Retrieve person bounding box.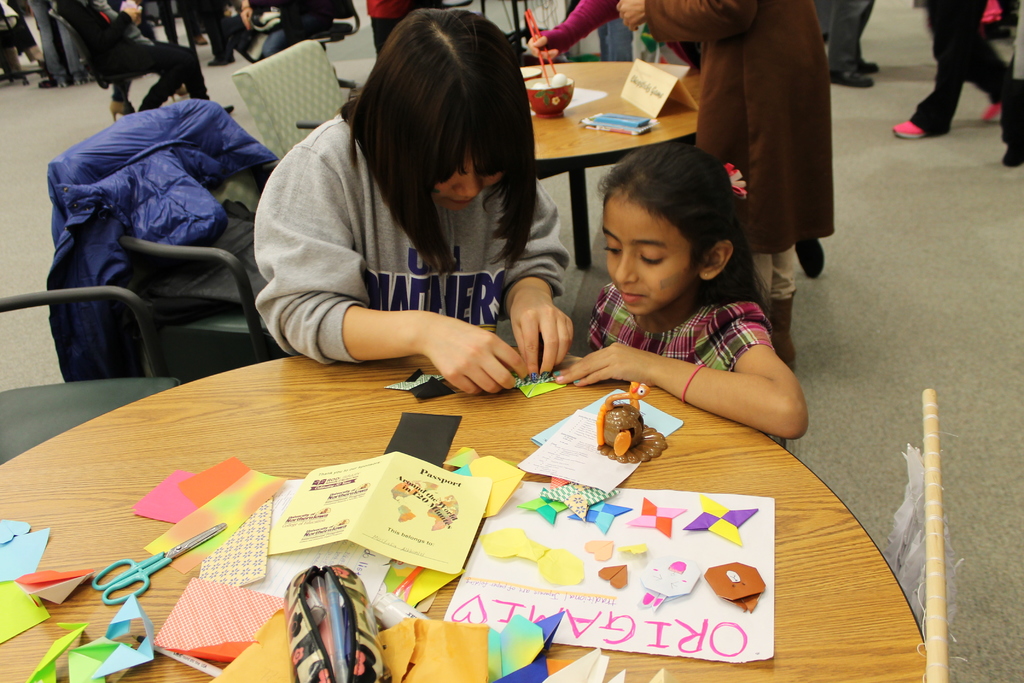
Bounding box: x1=546 y1=142 x2=814 y2=441.
